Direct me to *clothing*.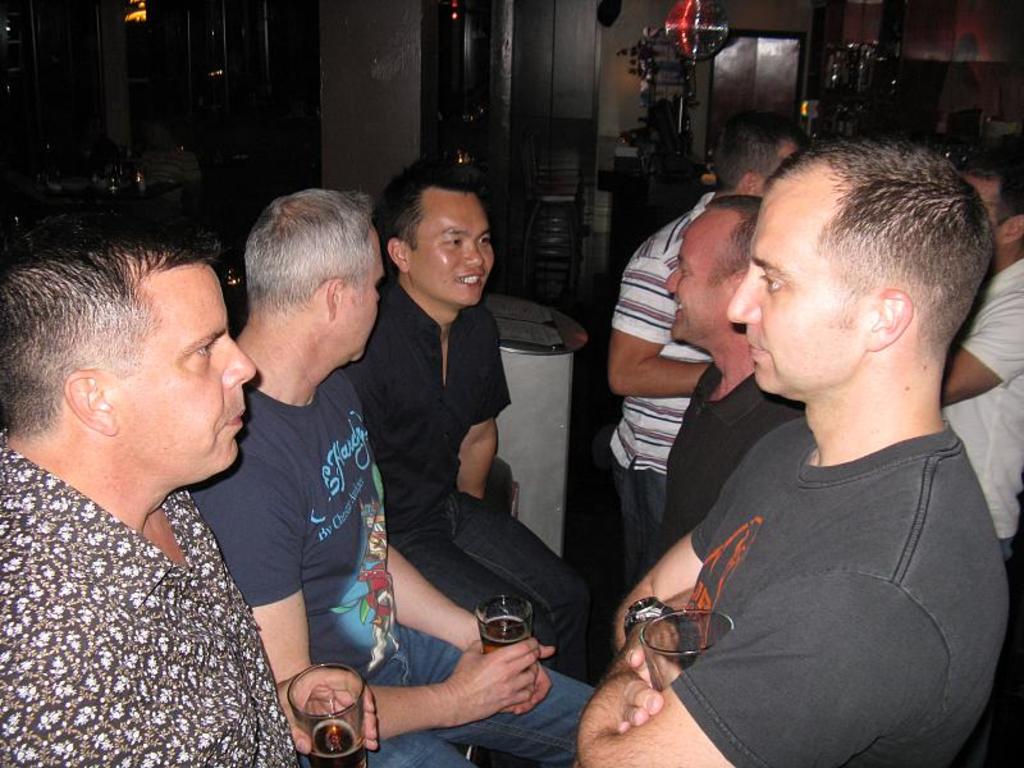
Direction: 342 275 596 671.
